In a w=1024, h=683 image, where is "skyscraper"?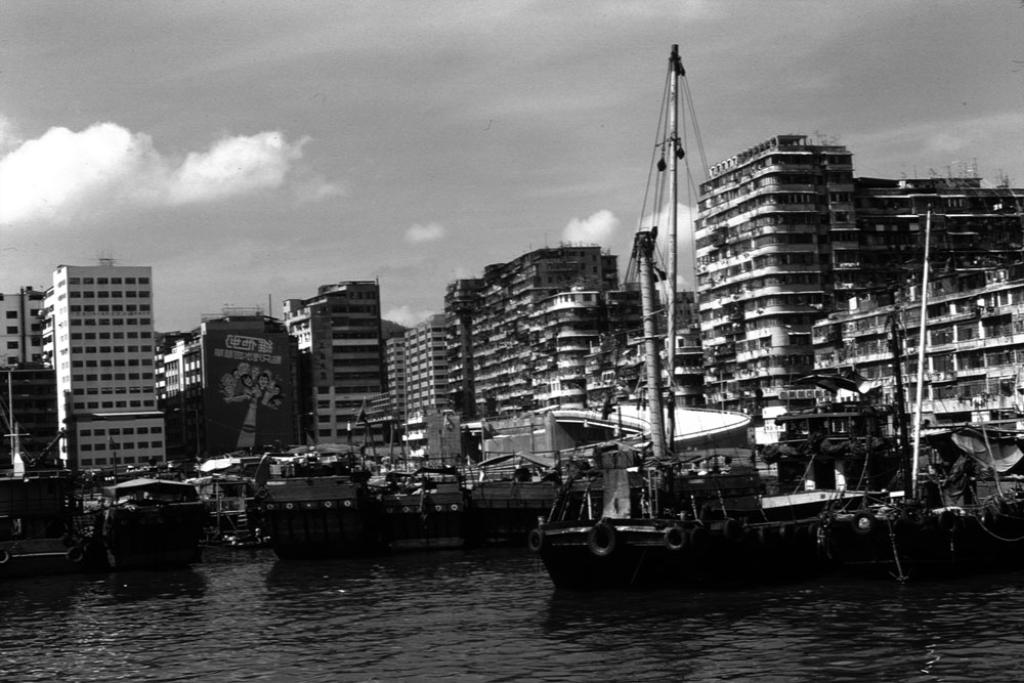
Rect(28, 228, 176, 492).
